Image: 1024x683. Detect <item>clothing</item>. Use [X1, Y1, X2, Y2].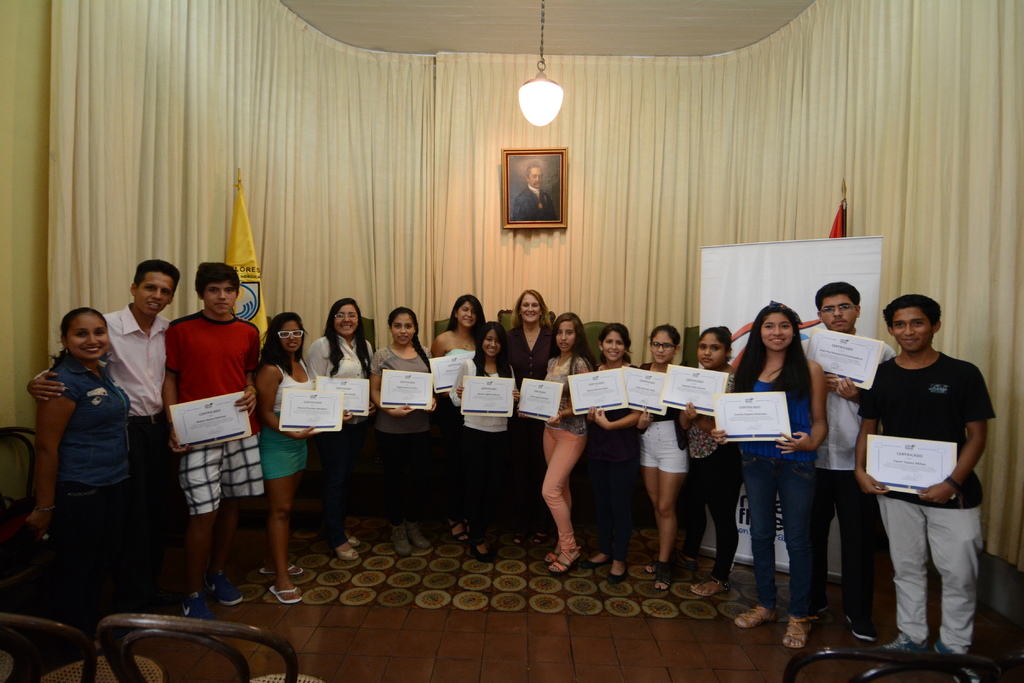
[430, 346, 474, 515].
